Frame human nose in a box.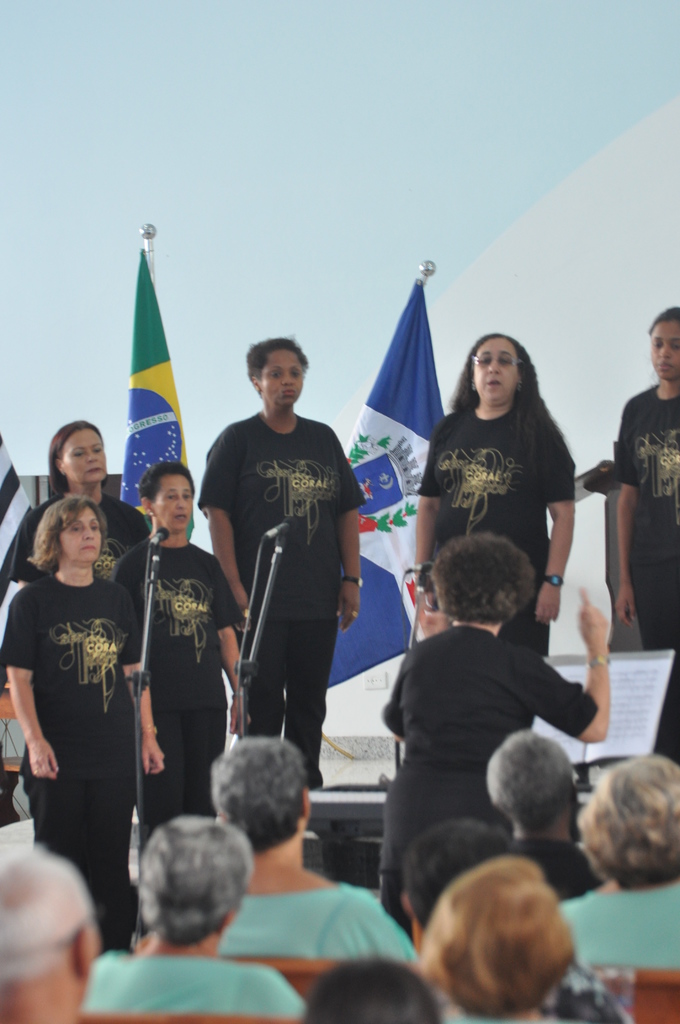
[660,345,672,361].
